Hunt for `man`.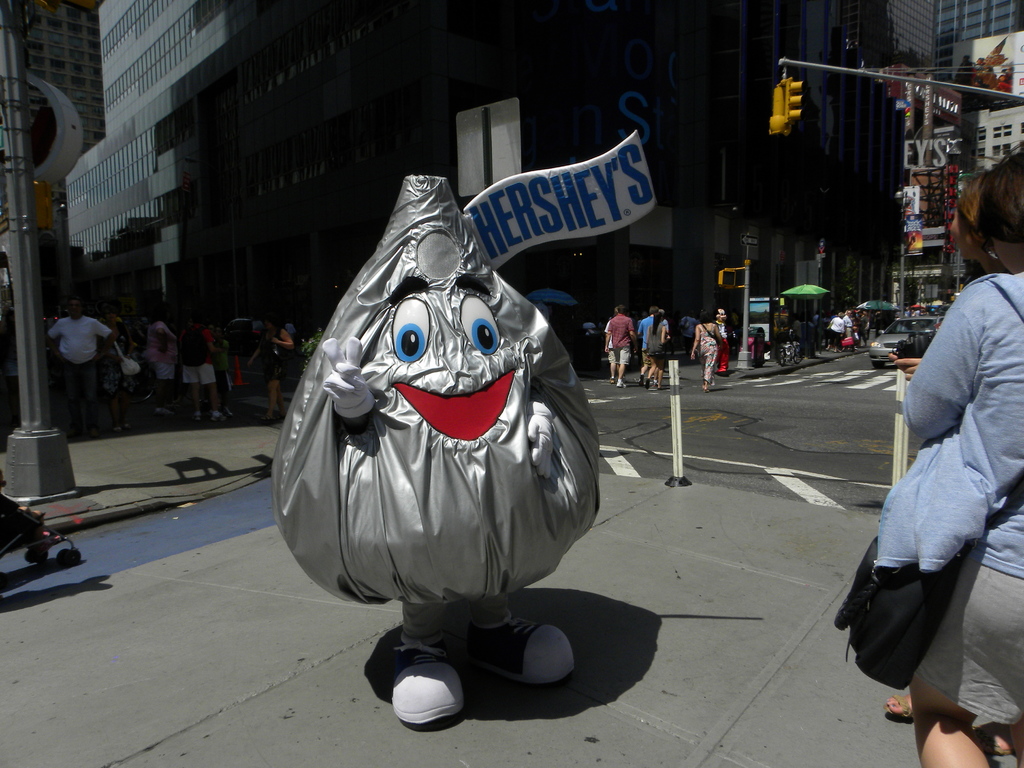
Hunted down at region(47, 301, 111, 438).
